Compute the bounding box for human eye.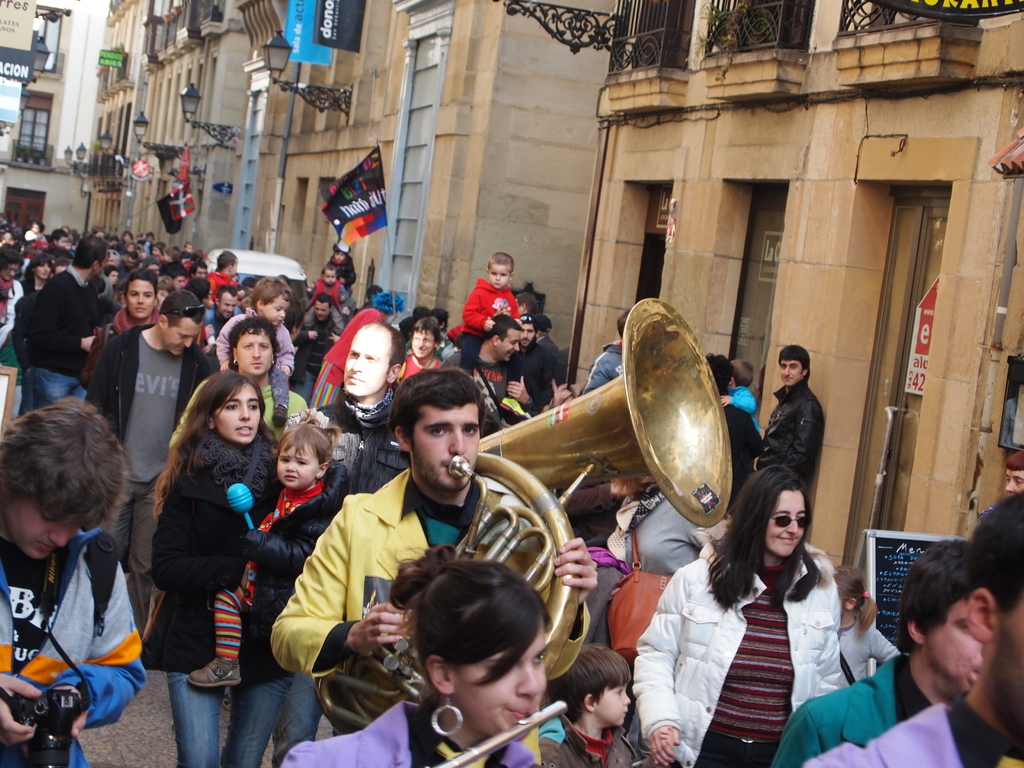
BBox(429, 426, 447, 436).
